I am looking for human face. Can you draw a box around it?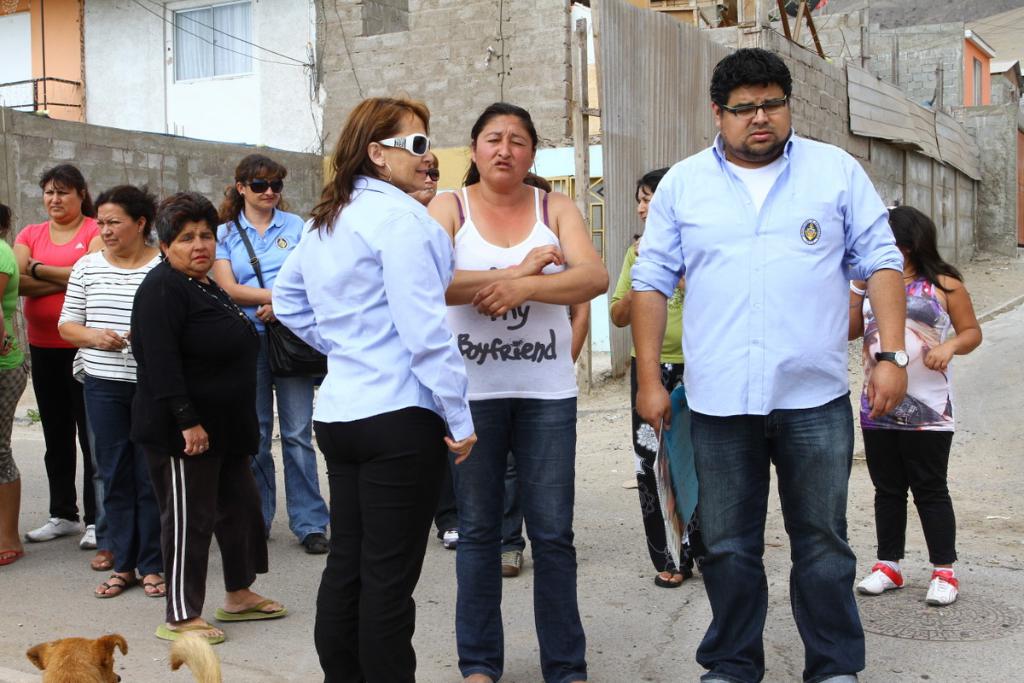
Sure, the bounding box is BBox(96, 202, 138, 250).
